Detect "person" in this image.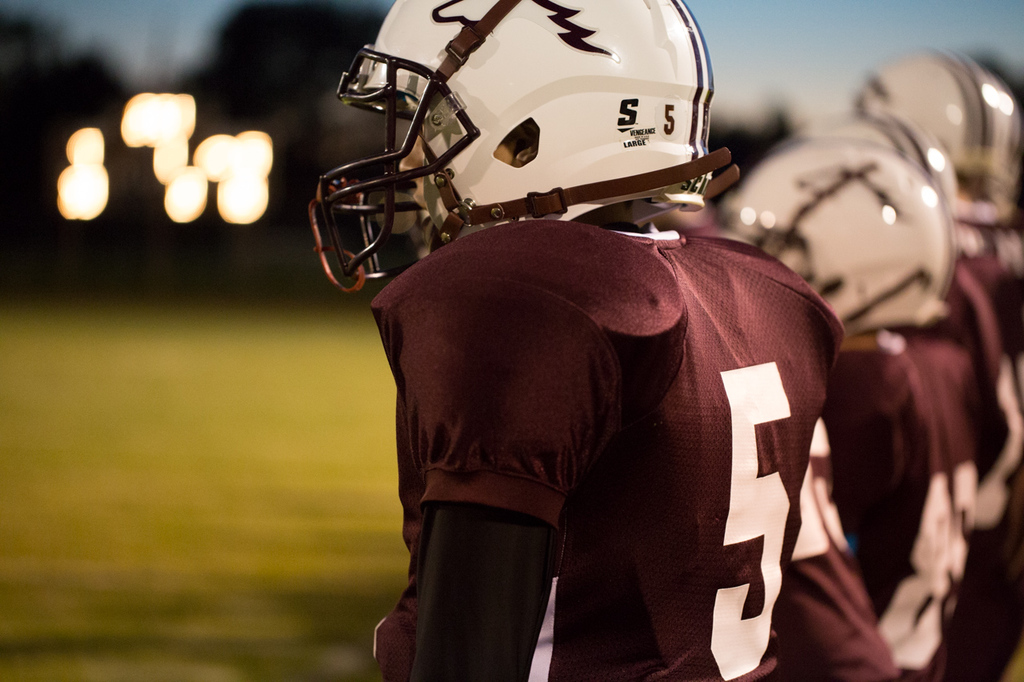
Detection: bbox=[787, 108, 1023, 681].
